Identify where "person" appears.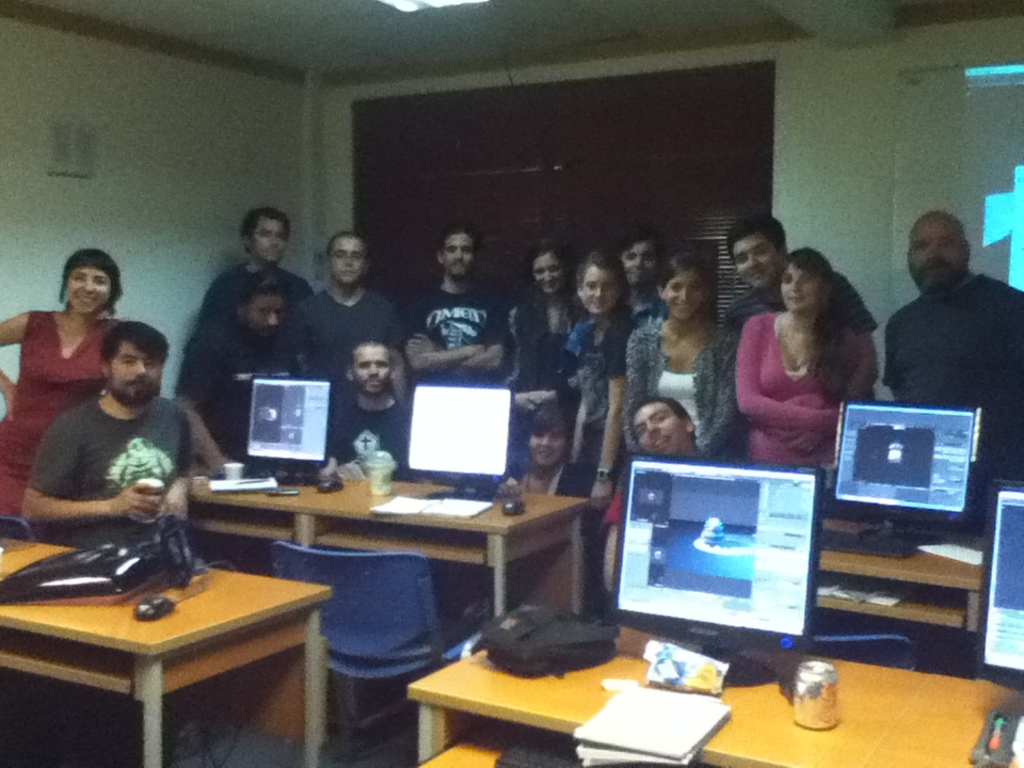
Appears at box=[615, 235, 684, 323].
